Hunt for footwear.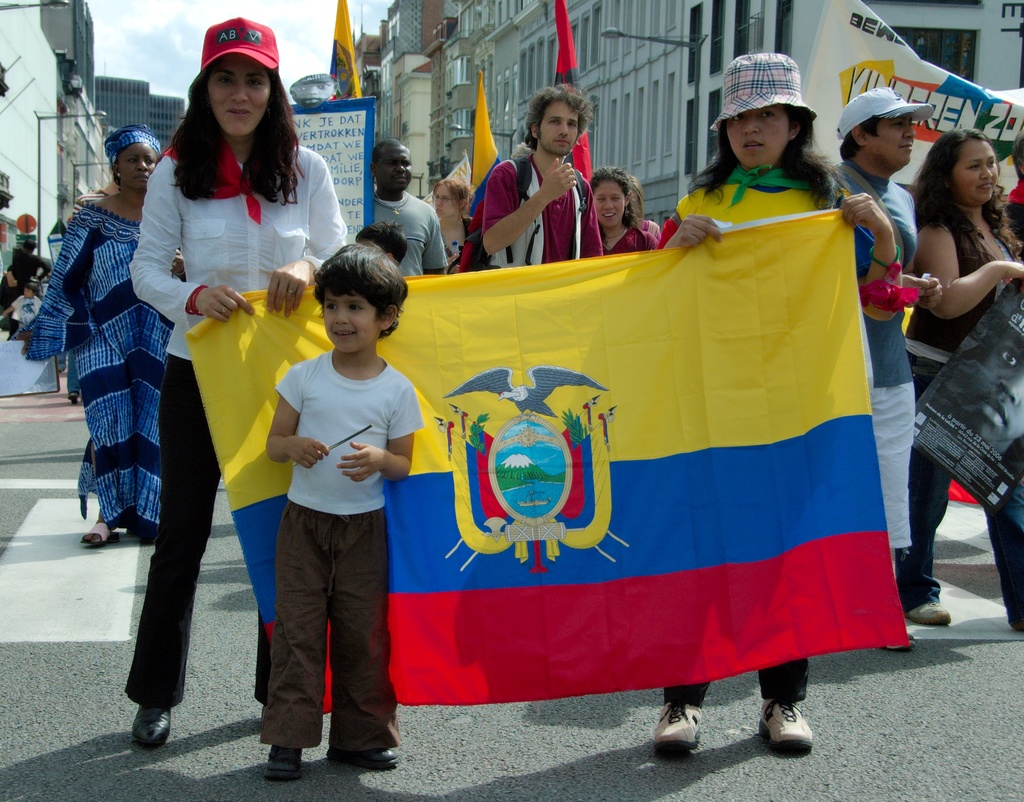
Hunted down at 324, 739, 401, 768.
